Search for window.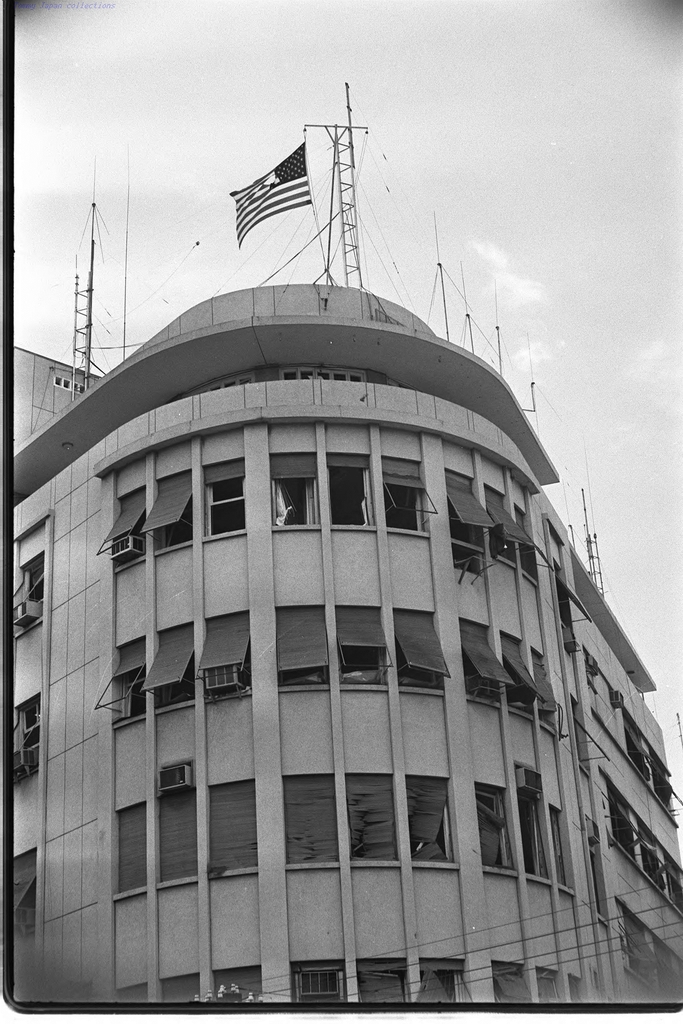
Found at <bbox>565, 973, 582, 1001</bbox>.
